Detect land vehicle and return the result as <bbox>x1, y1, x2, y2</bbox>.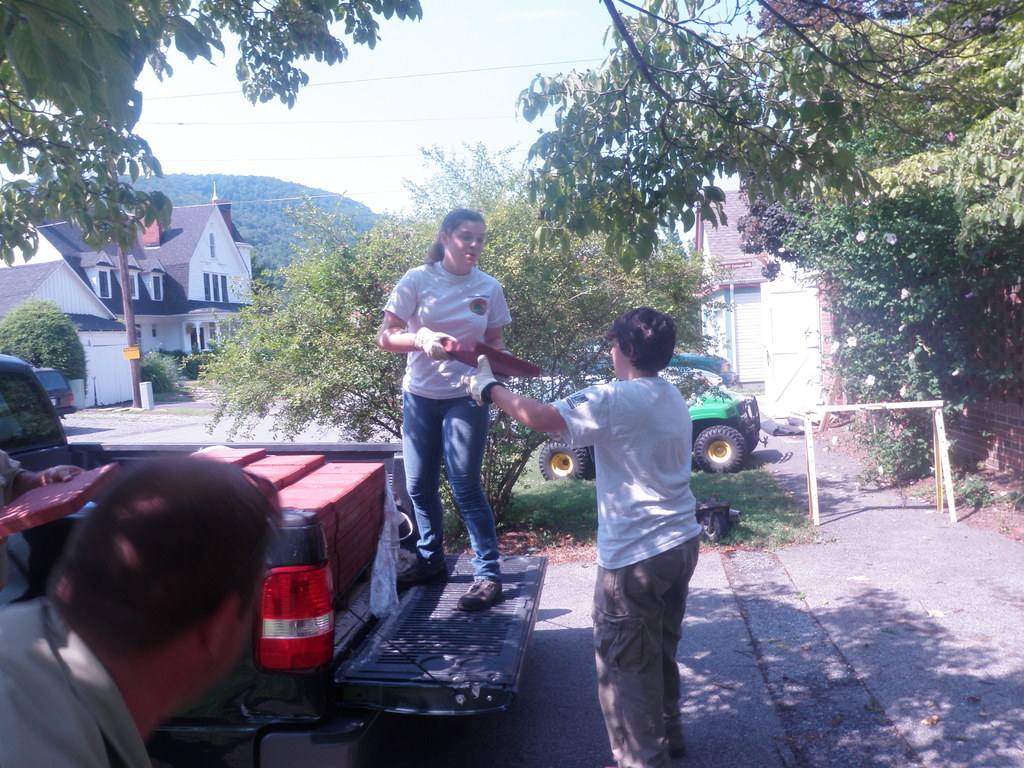
<bbox>580, 353, 737, 387</bbox>.
